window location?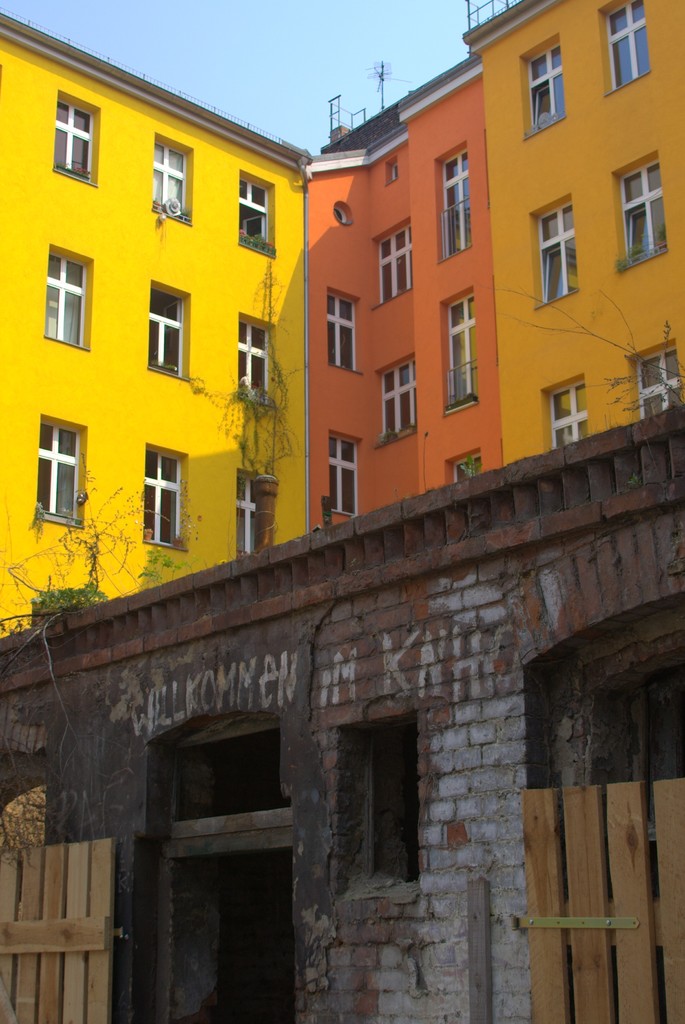
[324, 293, 361, 372]
